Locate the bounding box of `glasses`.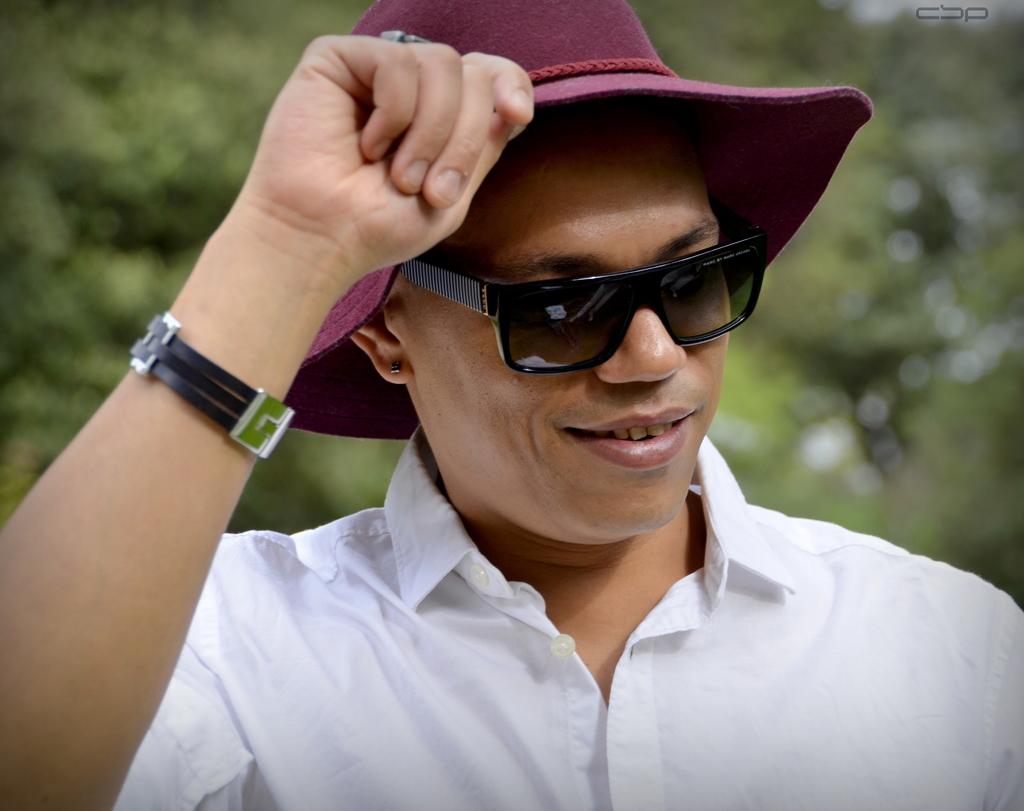
Bounding box: l=392, t=148, r=826, b=373.
